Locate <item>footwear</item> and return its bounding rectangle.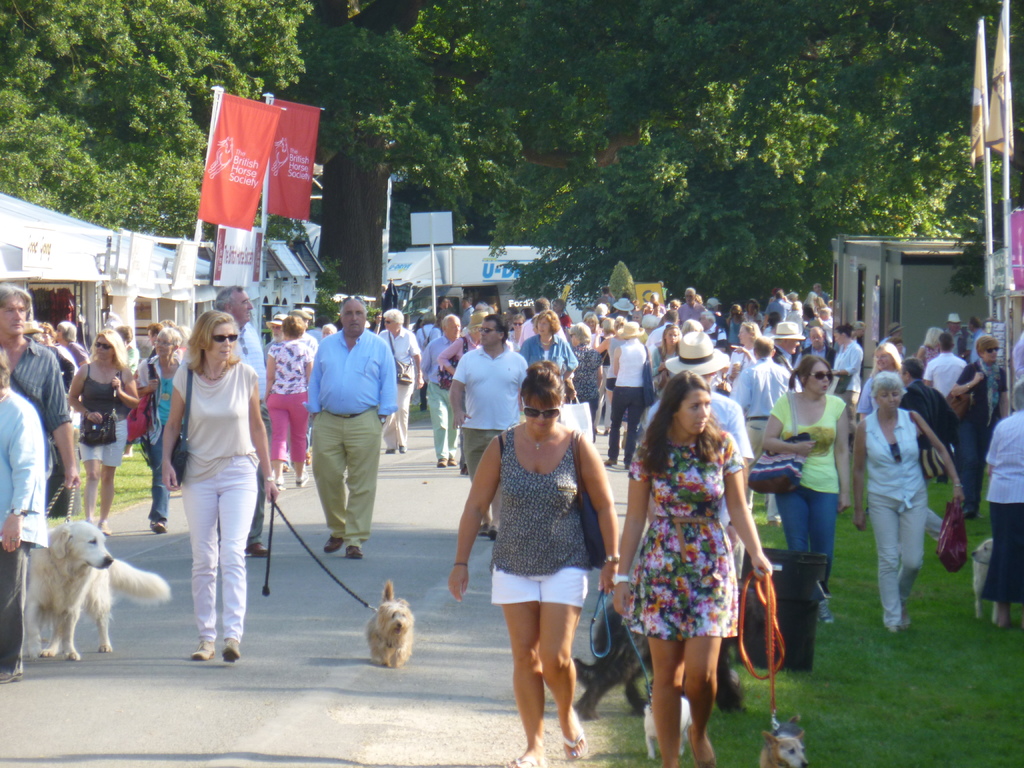
x1=222 y1=639 x2=237 y2=665.
